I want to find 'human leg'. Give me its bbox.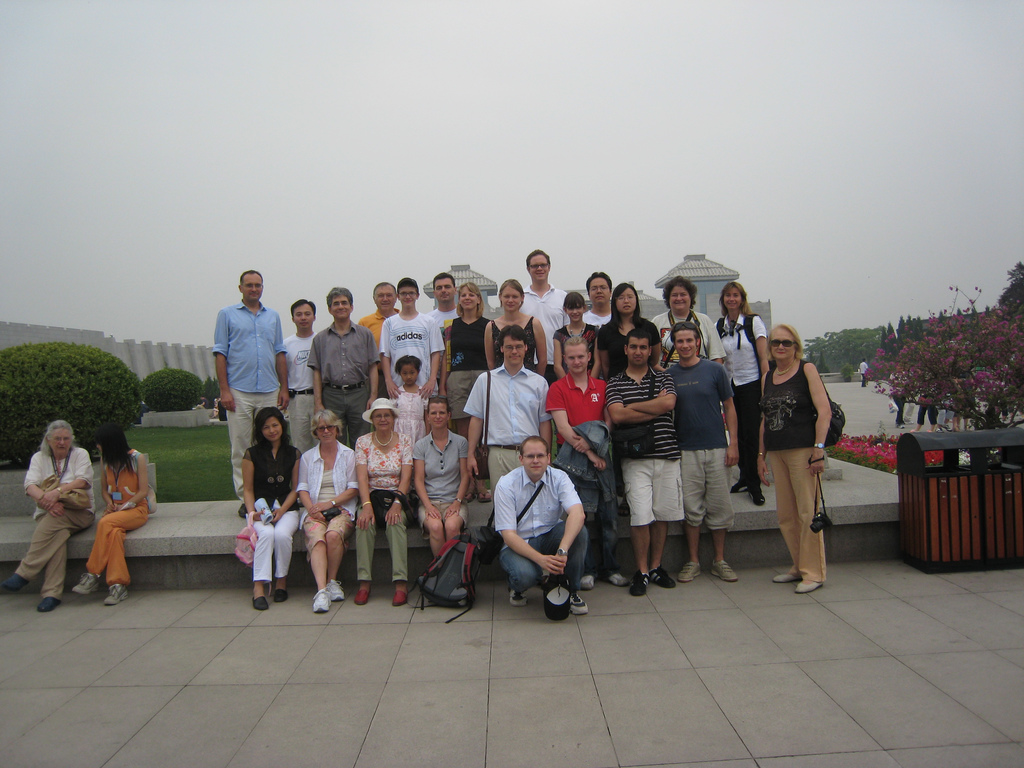
[676,527,705,581].
